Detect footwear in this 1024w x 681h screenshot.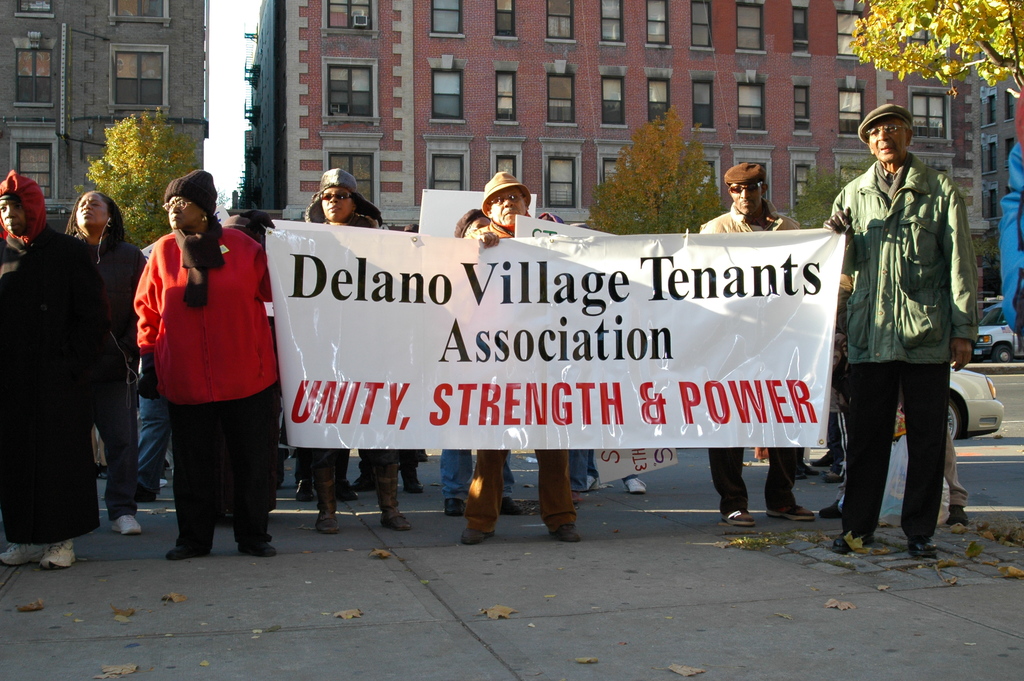
Detection: pyautogui.locateOnScreen(383, 509, 410, 532).
